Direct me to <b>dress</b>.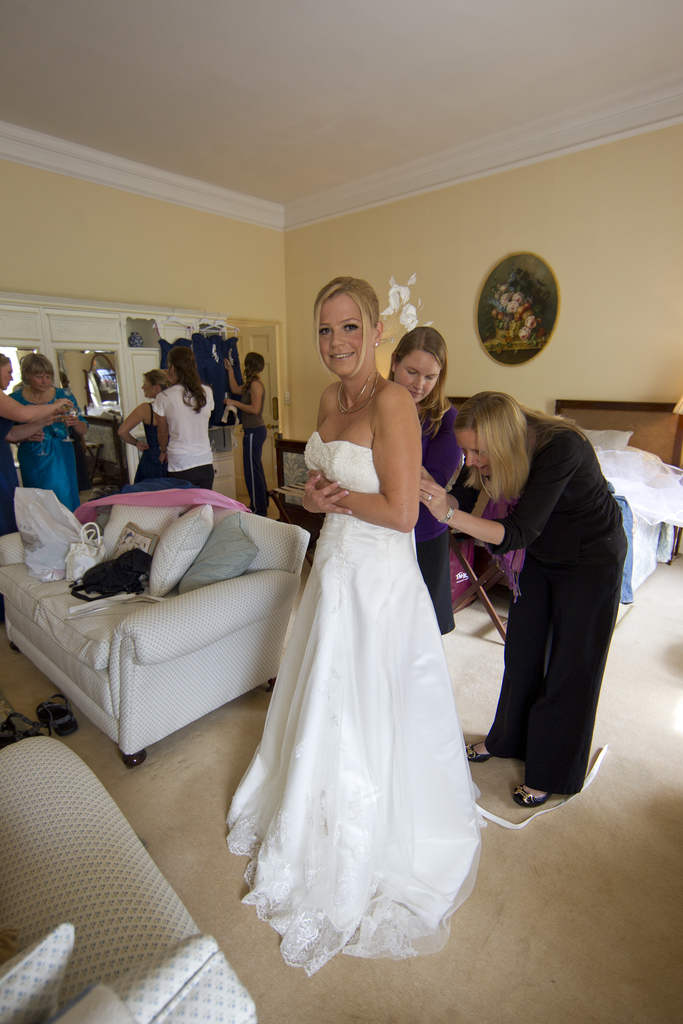
Direction: 7,386,89,521.
